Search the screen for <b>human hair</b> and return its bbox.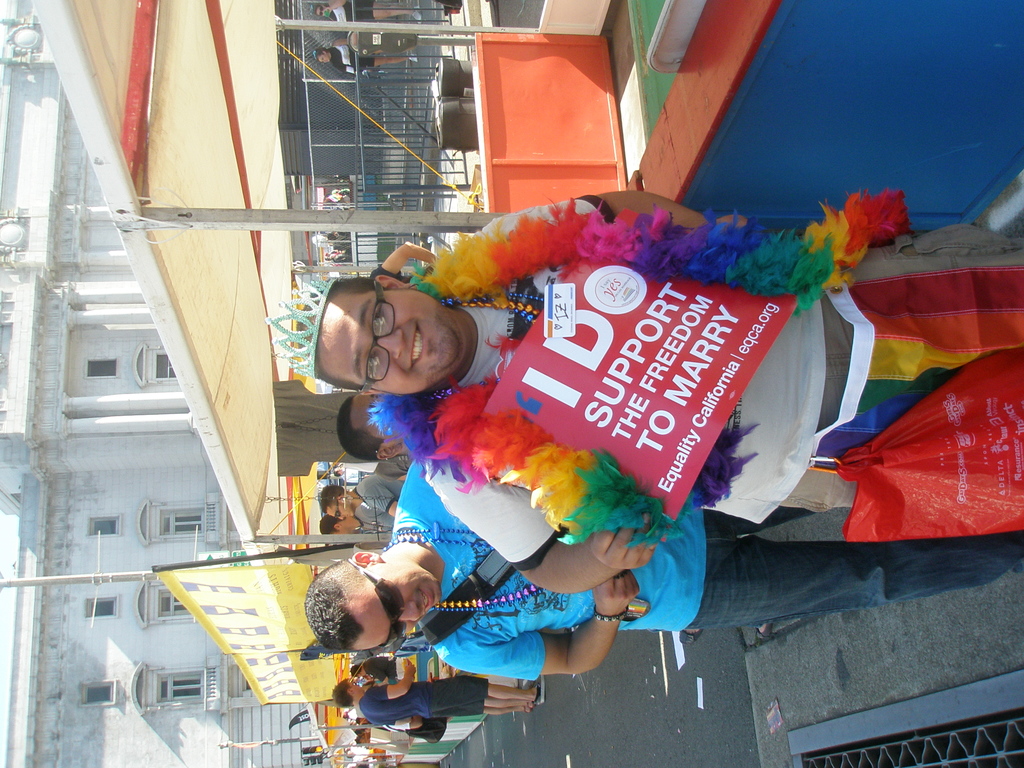
Found: BBox(319, 514, 341, 539).
